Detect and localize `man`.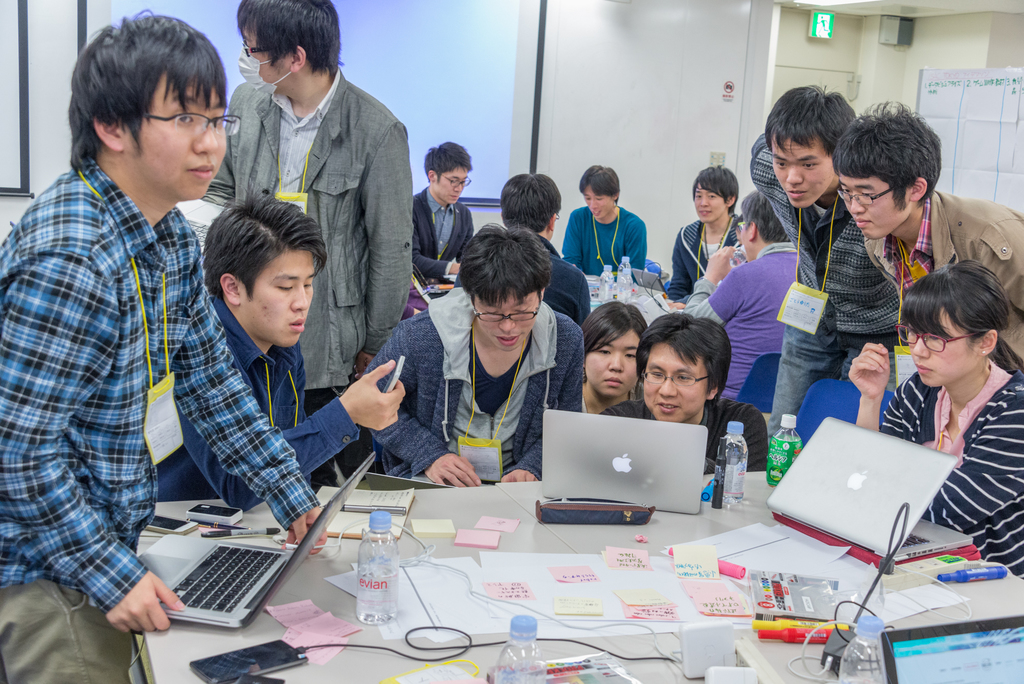
Localized at box=[364, 225, 586, 489].
